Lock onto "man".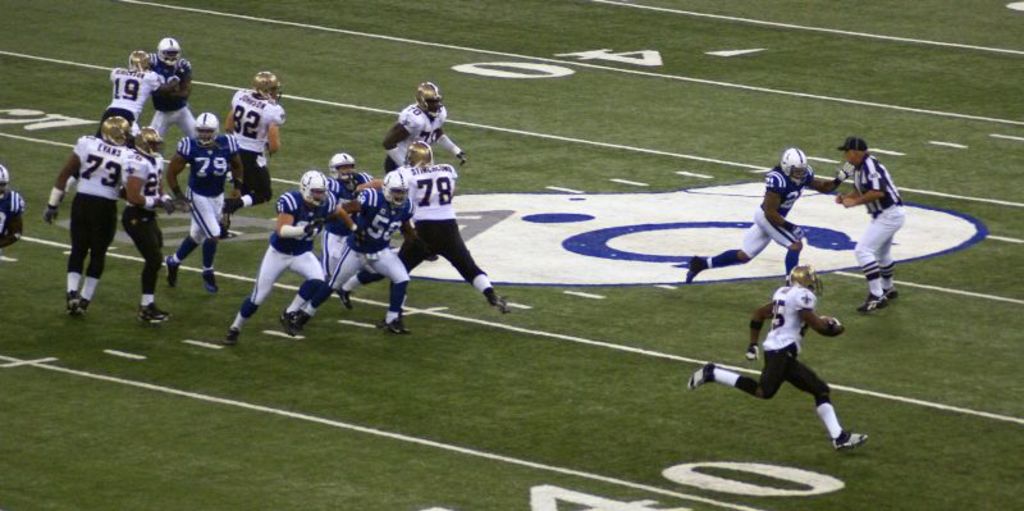
Locked: 836, 137, 902, 316.
